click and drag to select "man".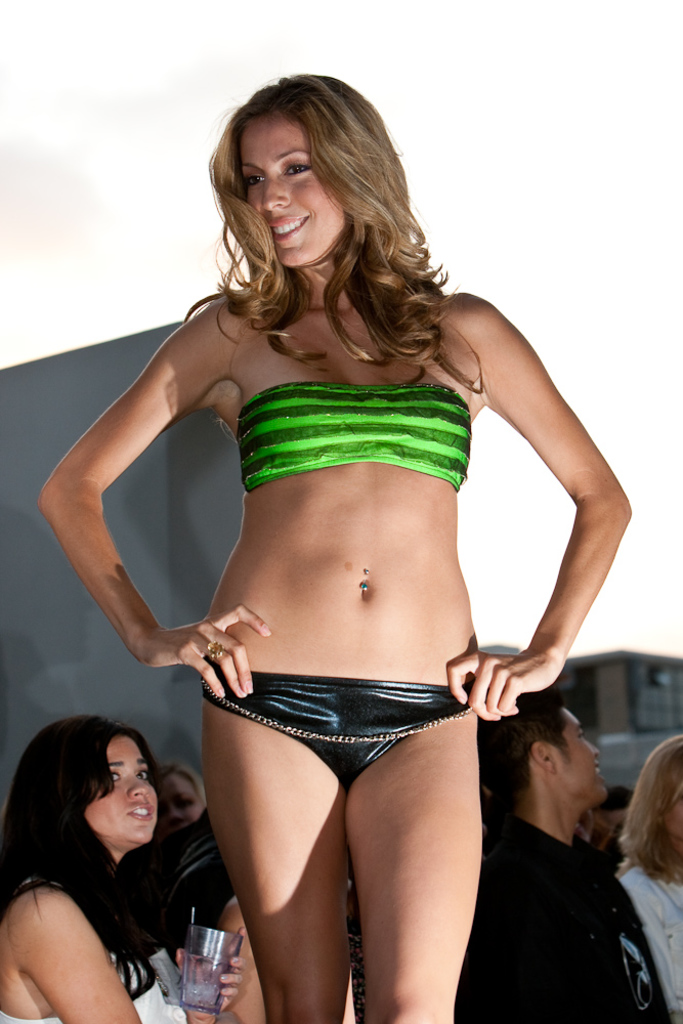
Selection: [left=451, top=691, right=674, bottom=1023].
